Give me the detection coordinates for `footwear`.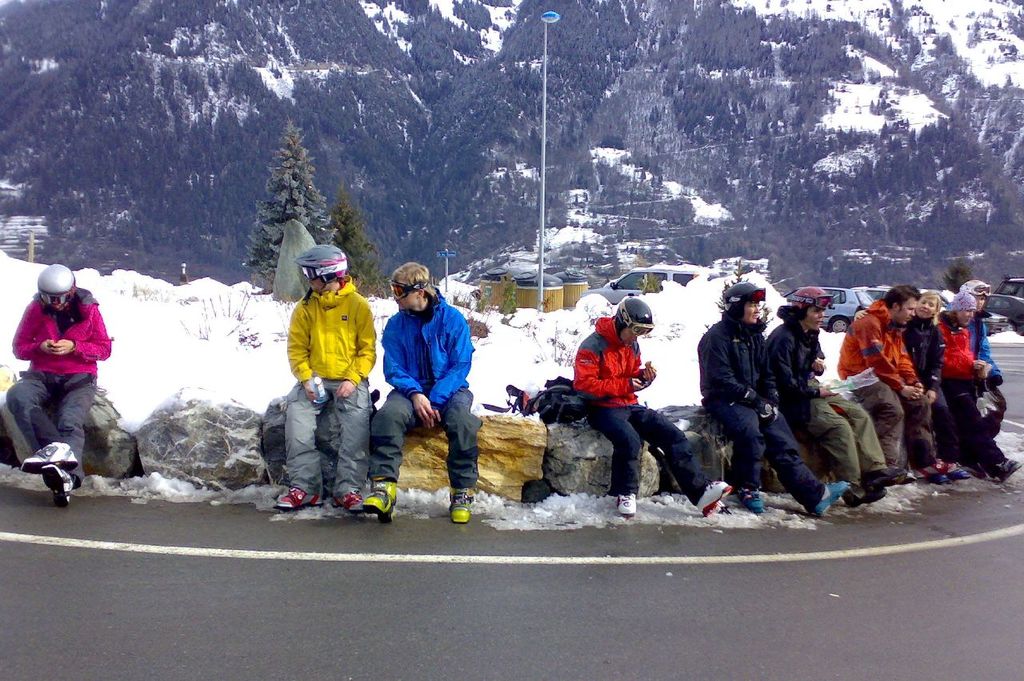
(990, 455, 1022, 482).
